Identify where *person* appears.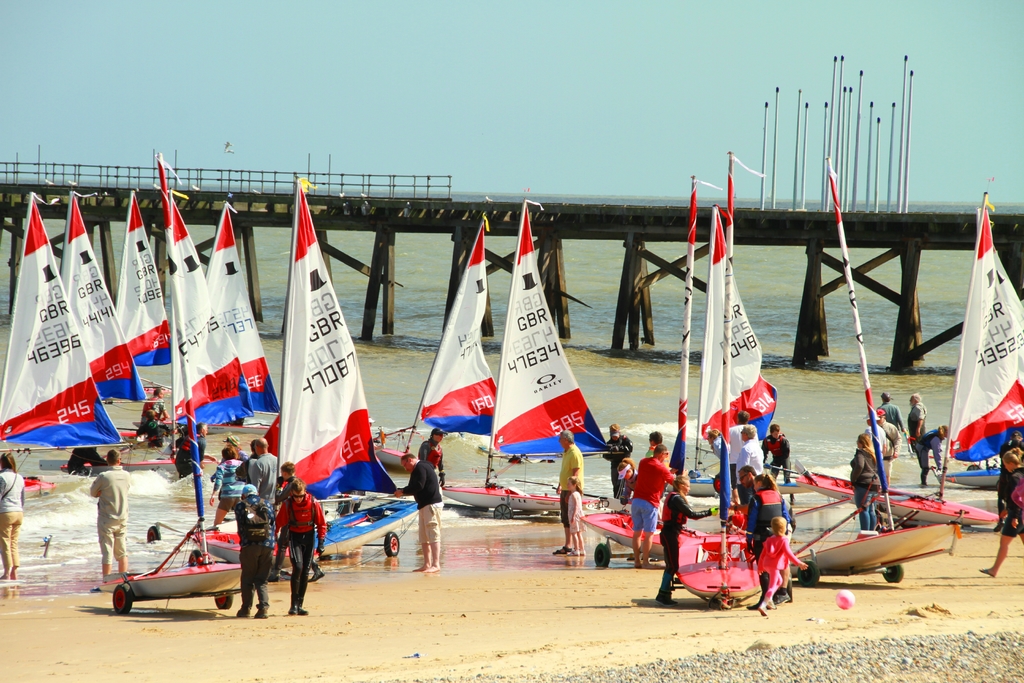
Appears at bbox=[270, 476, 326, 612].
